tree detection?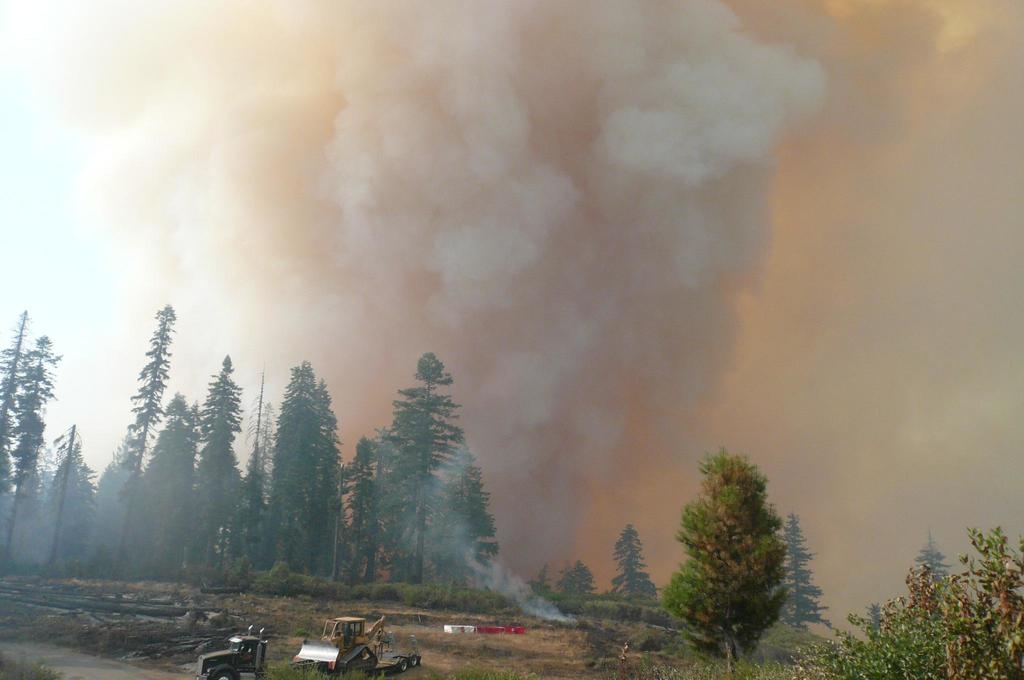
<region>316, 378, 349, 579</region>
